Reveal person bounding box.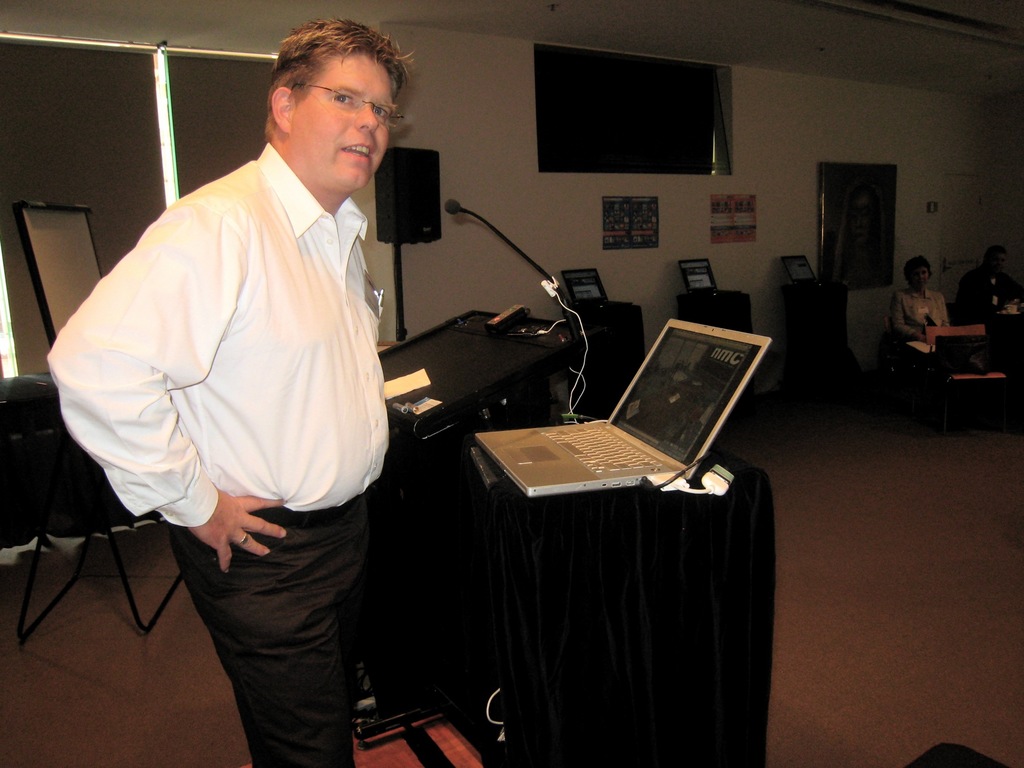
Revealed: rect(886, 255, 950, 356).
